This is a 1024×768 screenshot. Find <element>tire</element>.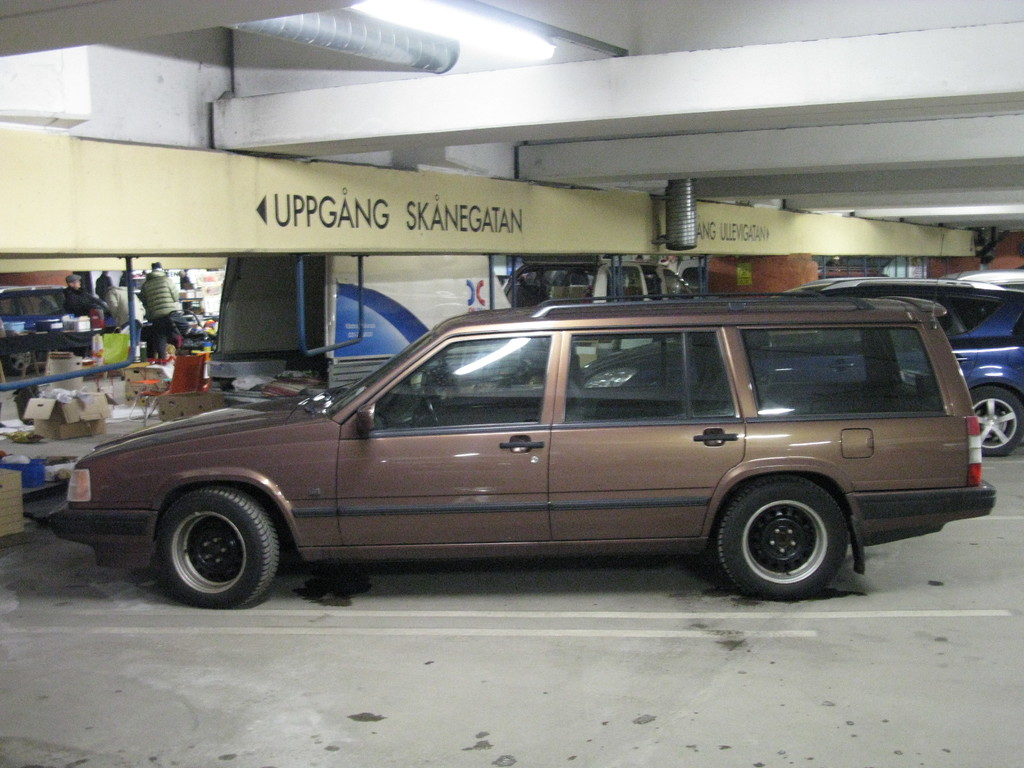
Bounding box: left=972, top=387, right=1023, bottom=455.
